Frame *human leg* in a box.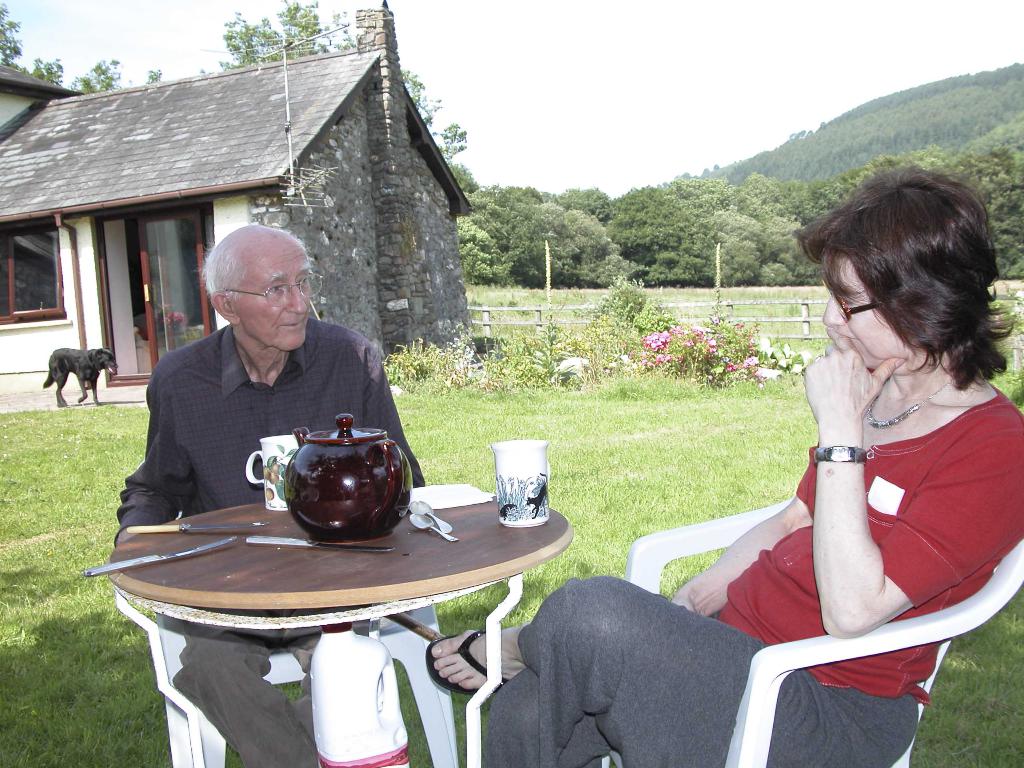
(left=182, top=621, right=301, bottom=767).
